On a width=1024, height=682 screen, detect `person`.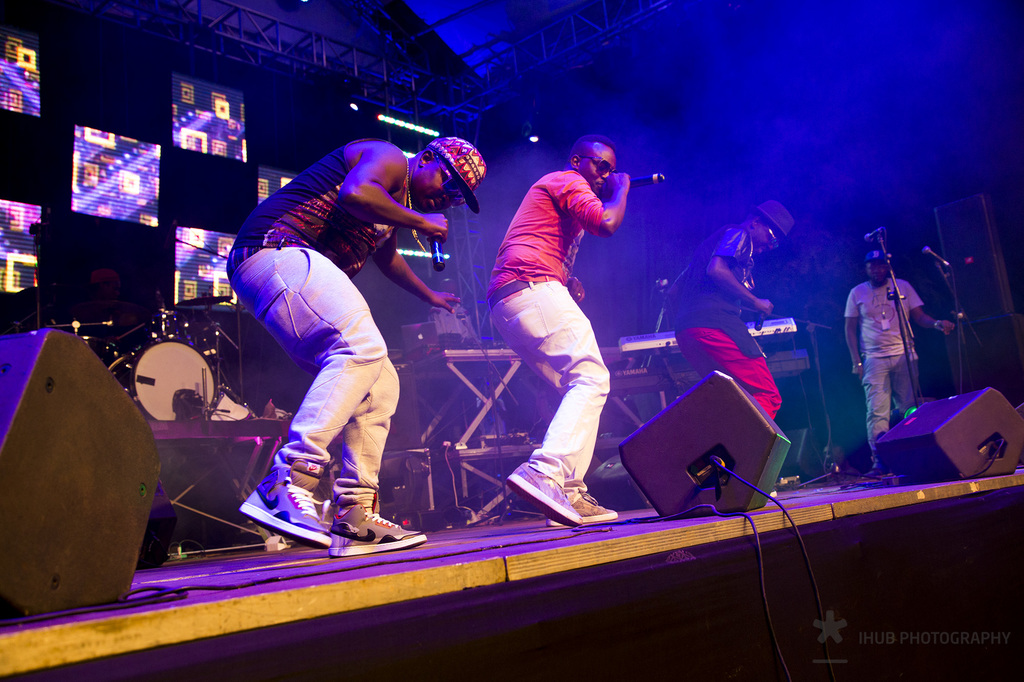
504/139/639/528.
